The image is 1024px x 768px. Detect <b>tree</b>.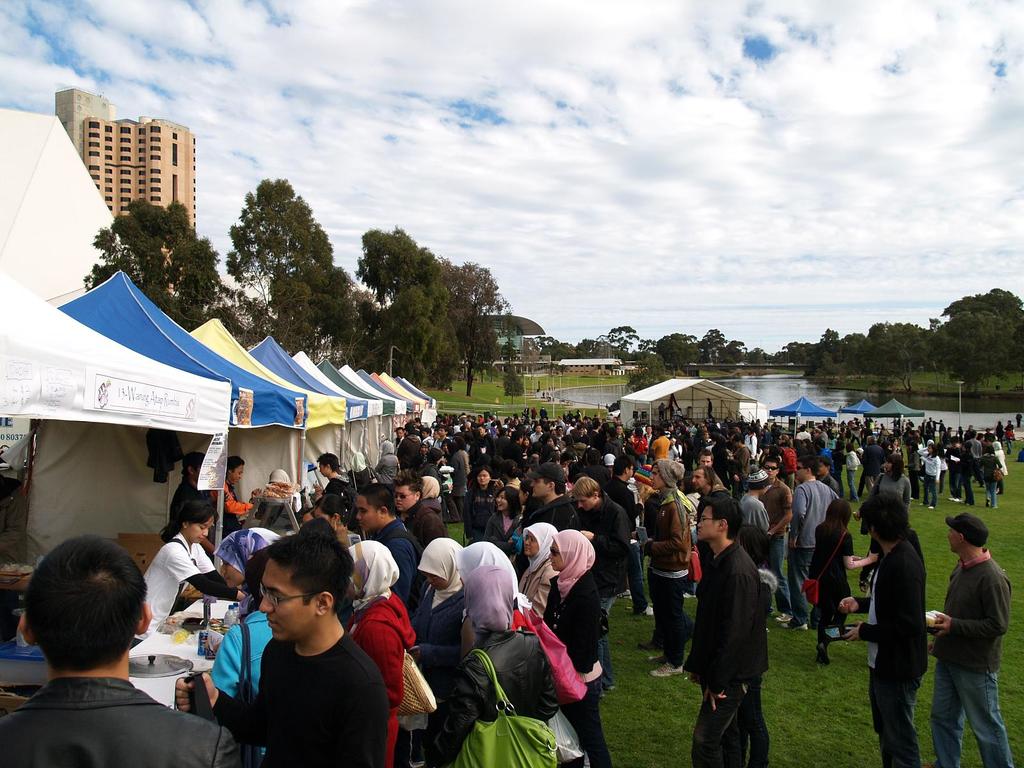
Detection: 83,196,218,331.
